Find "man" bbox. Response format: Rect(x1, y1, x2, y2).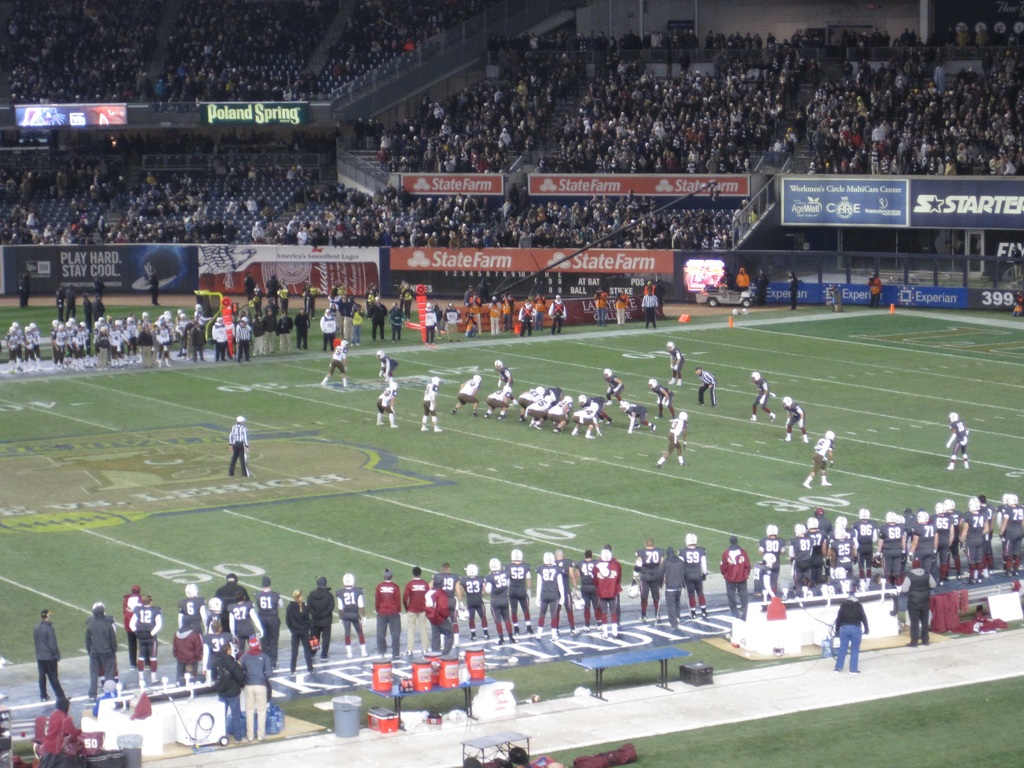
Rect(204, 600, 236, 631).
